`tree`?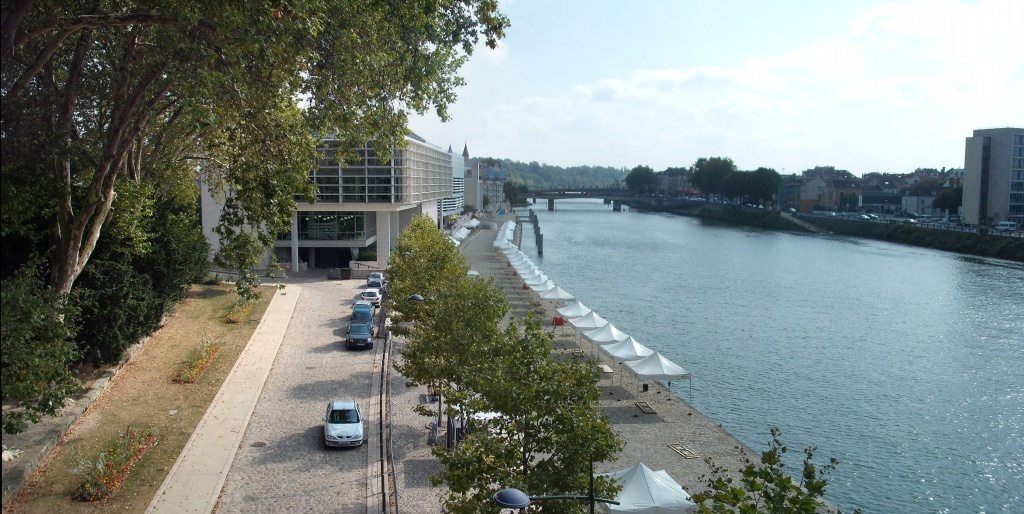
bbox=[619, 161, 656, 198]
